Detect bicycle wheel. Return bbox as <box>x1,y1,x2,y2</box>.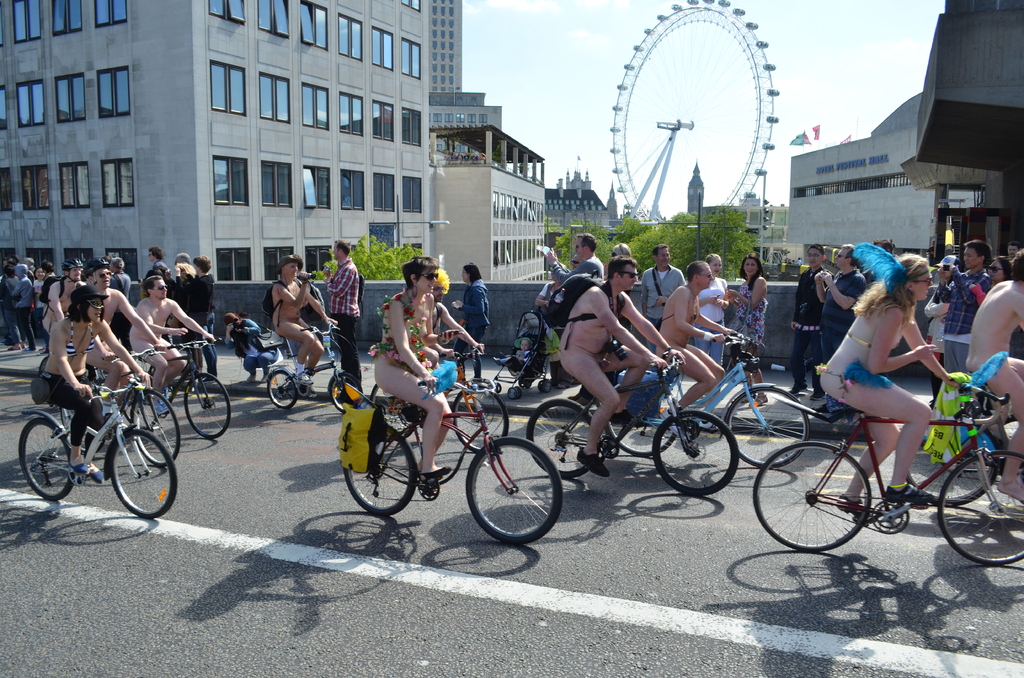
<box>135,391,184,467</box>.
